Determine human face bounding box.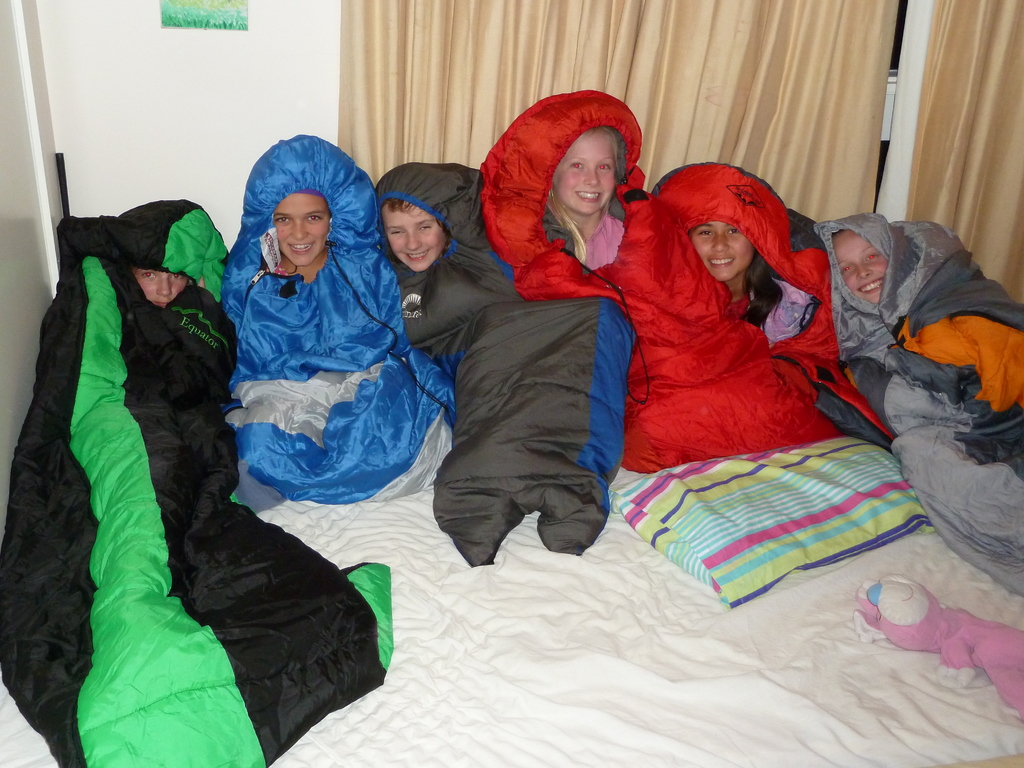
Determined: (842,236,888,301).
